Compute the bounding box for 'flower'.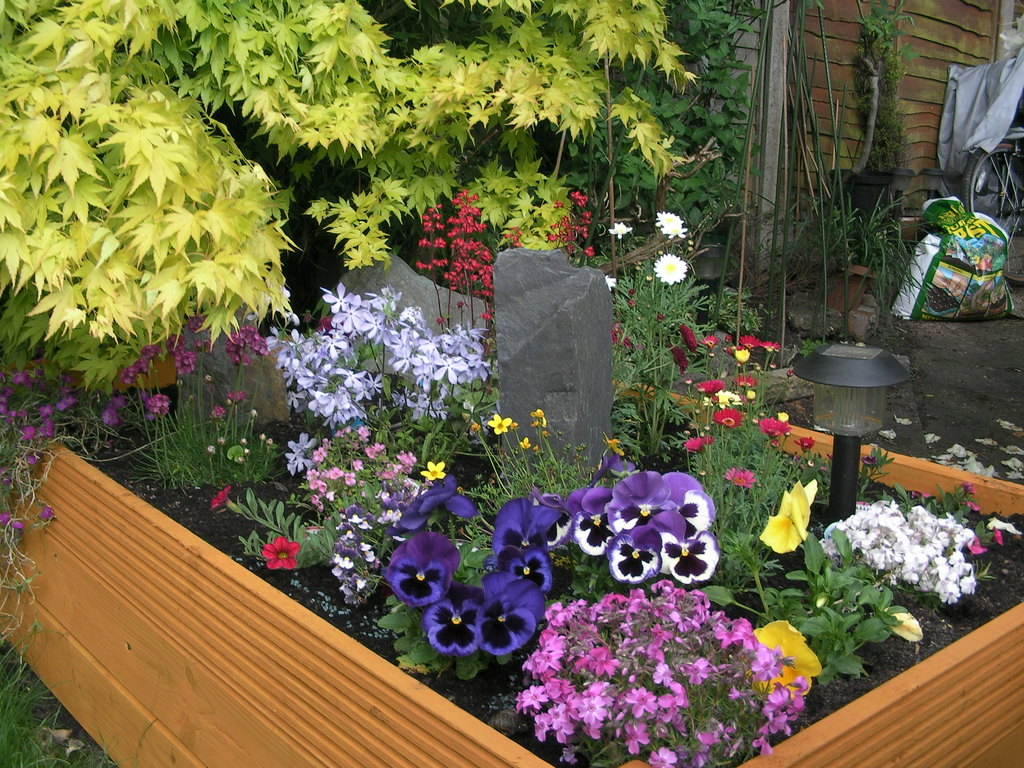
<region>208, 484, 234, 511</region>.
